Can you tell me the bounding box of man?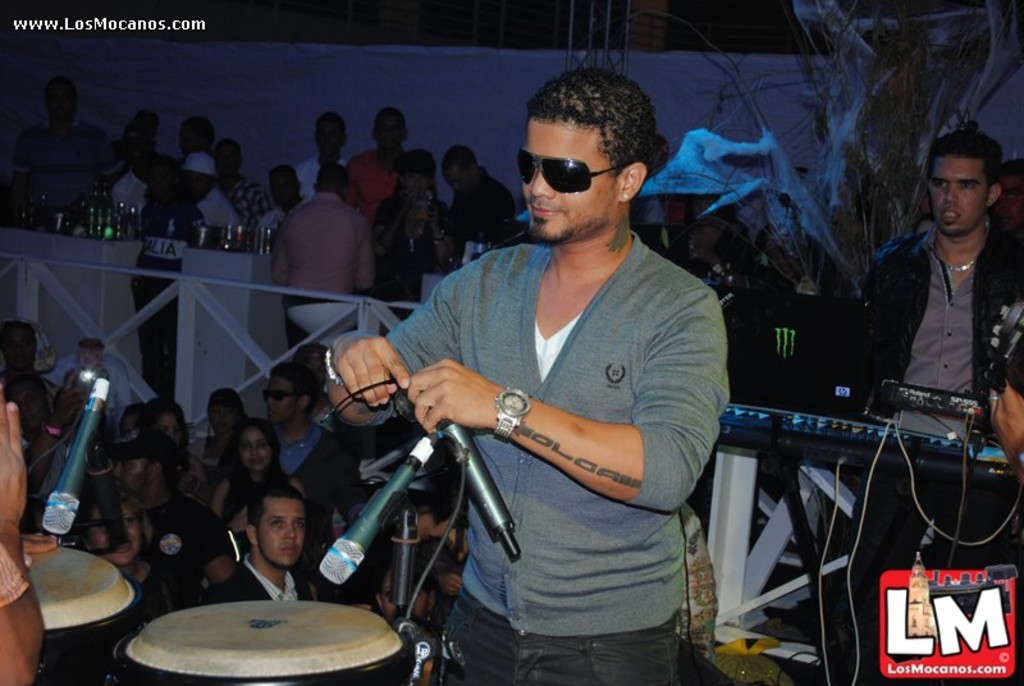
<box>214,137,271,252</box>.
